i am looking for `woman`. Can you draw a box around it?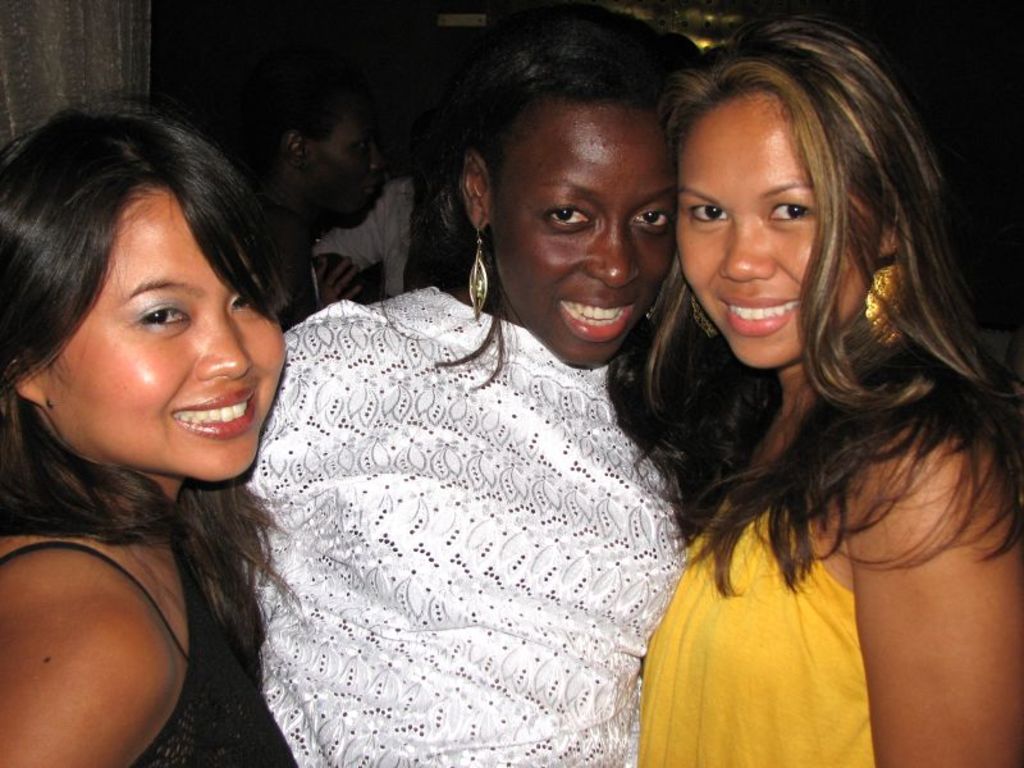
Sure, the bounding box is pyautogui.locateOnScreen(0, 90, 296, 767).
